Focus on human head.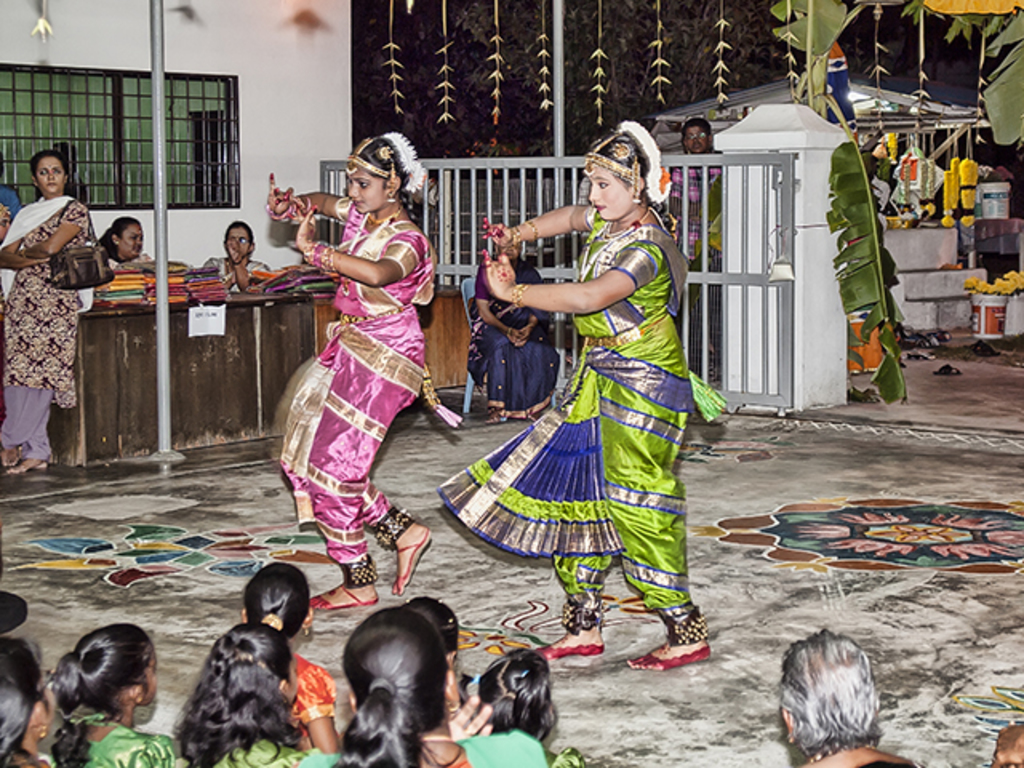
Focused at {"x1": 30, "y1": 147, "x2": 67, "y2": 192}.
